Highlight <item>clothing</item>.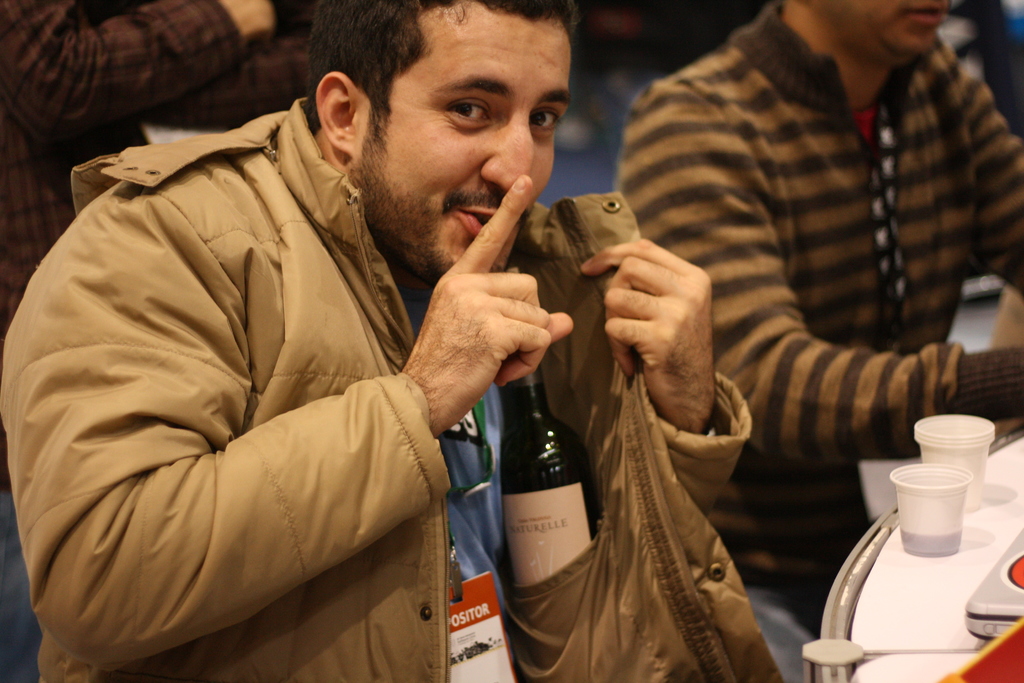
Highlighted region: detection(26, 76, 646, 682).
